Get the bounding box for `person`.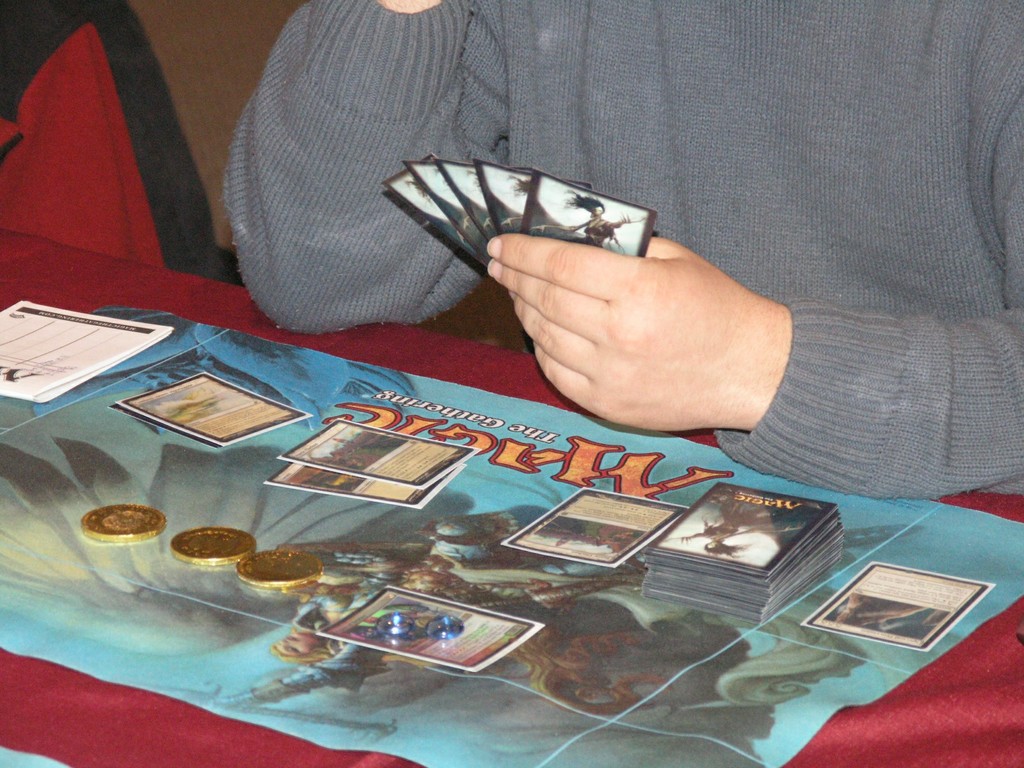
left=200, top=0, right=913, bottom=586.
